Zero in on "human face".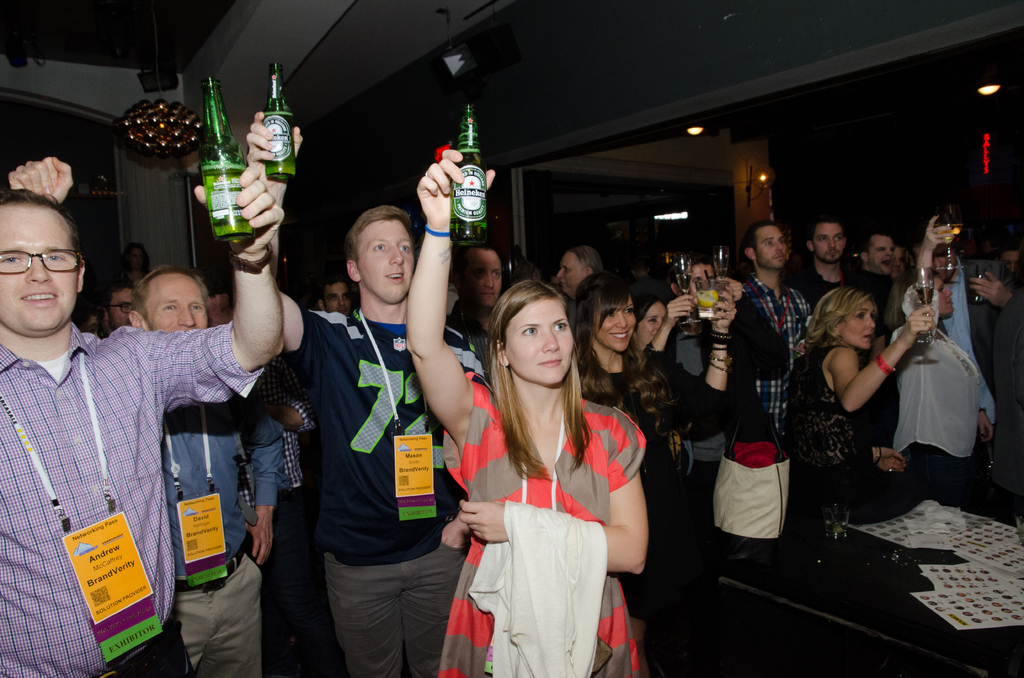
Zeroed in: [x1=145, y1=271, x2=212, y2=328].
